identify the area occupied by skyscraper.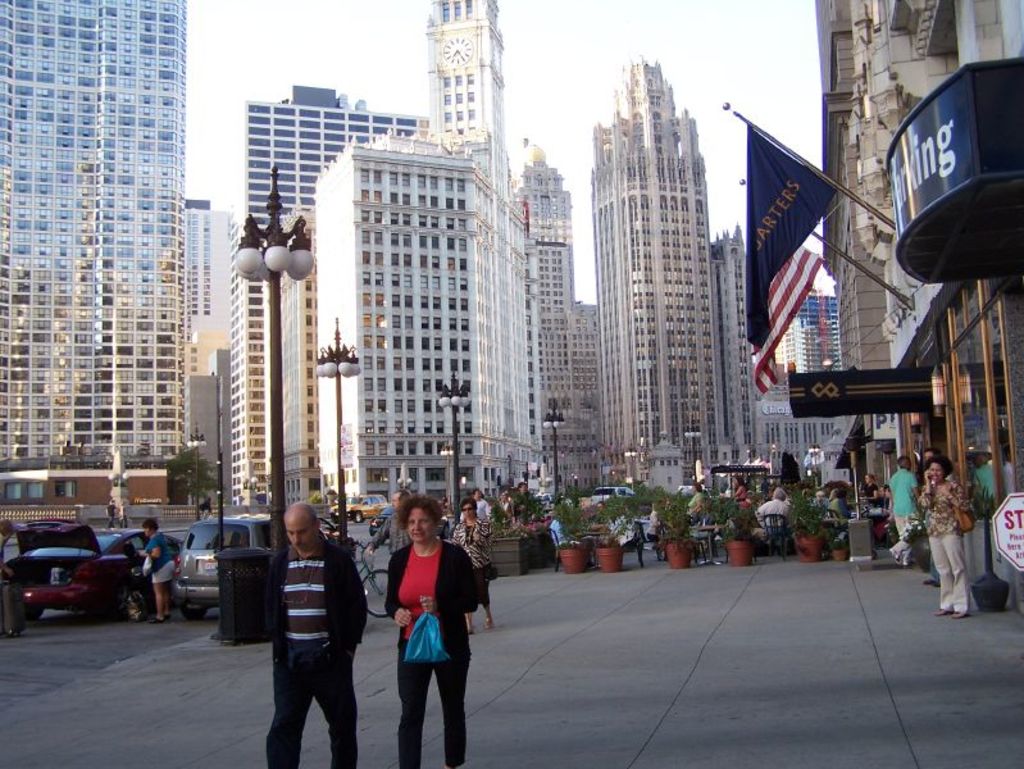
Area: [left=183, top=191, right=235, bottom=383].
